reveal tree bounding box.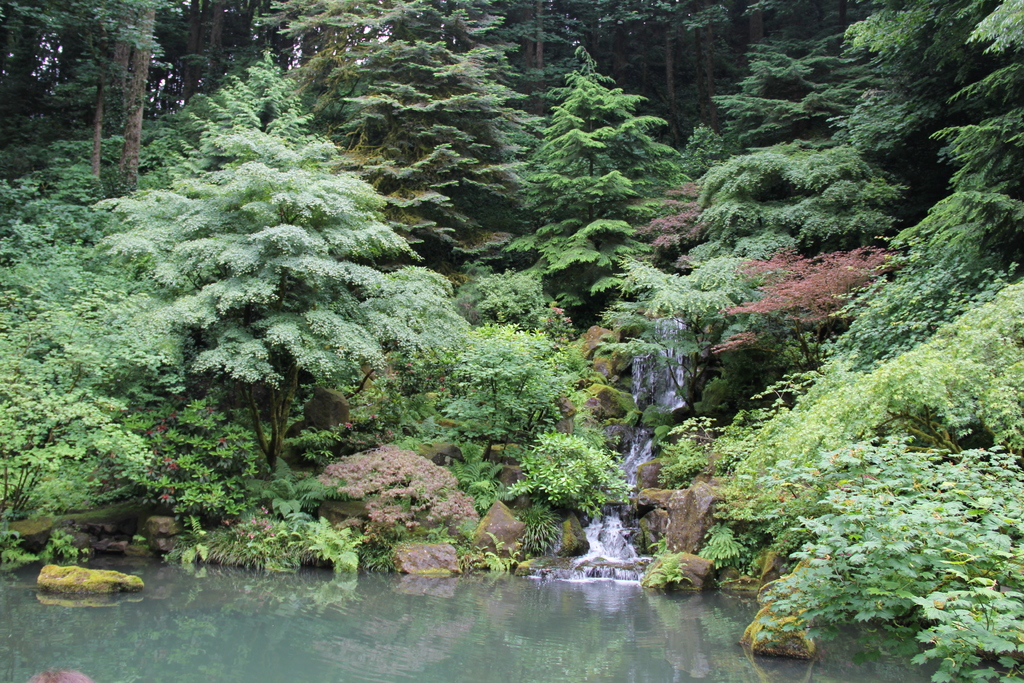
Revealed: box(755, 432, 1023, 682).
